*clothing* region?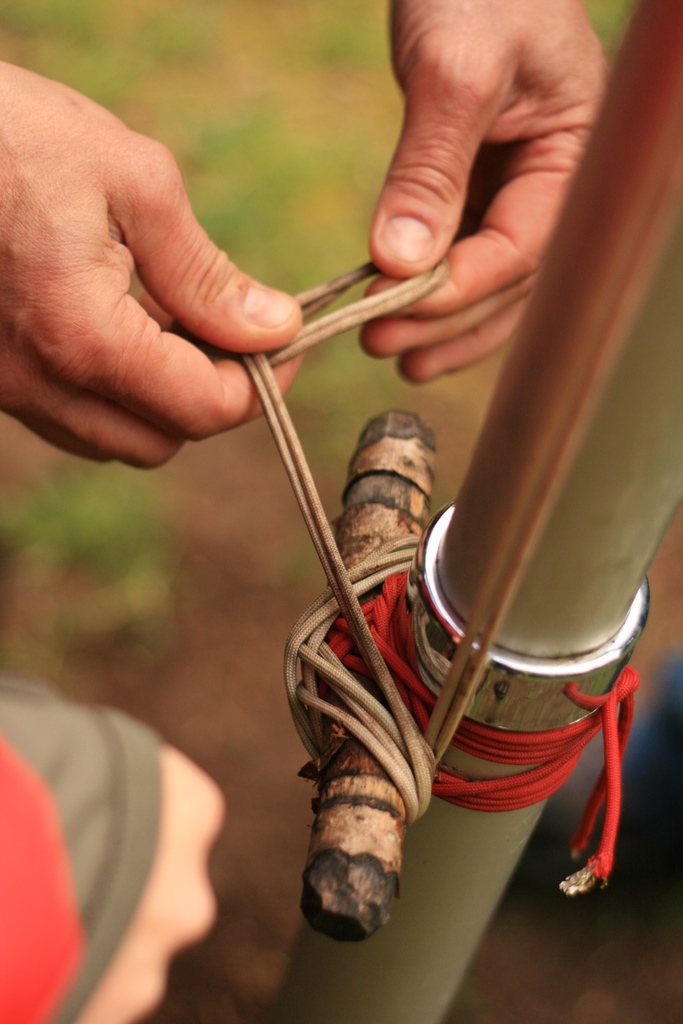
[0,701,163,1023]
